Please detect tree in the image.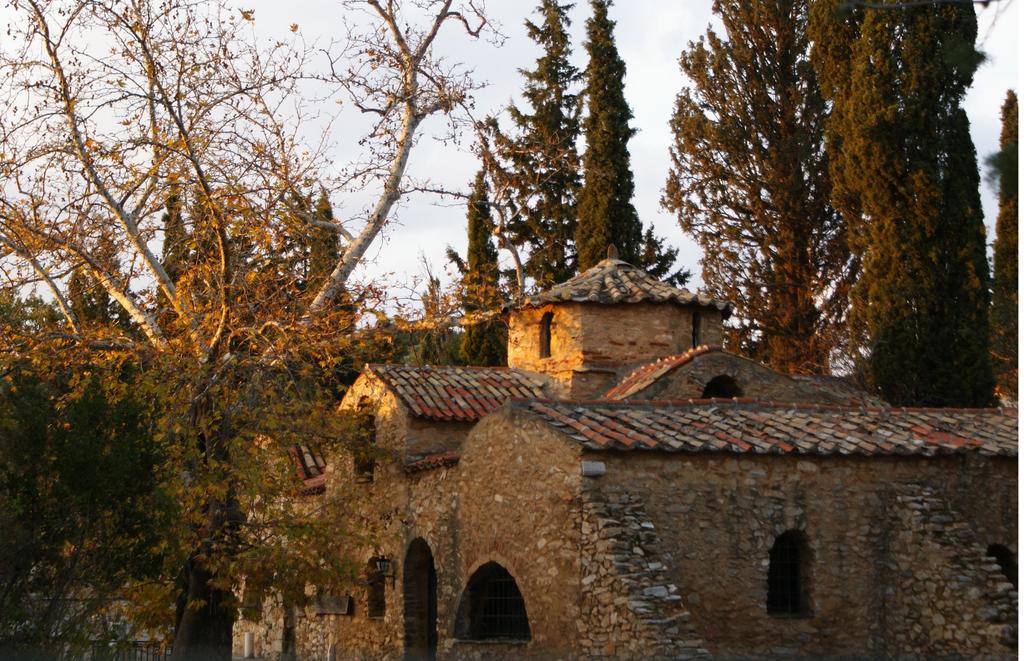
[632, 218, 692, 292].
